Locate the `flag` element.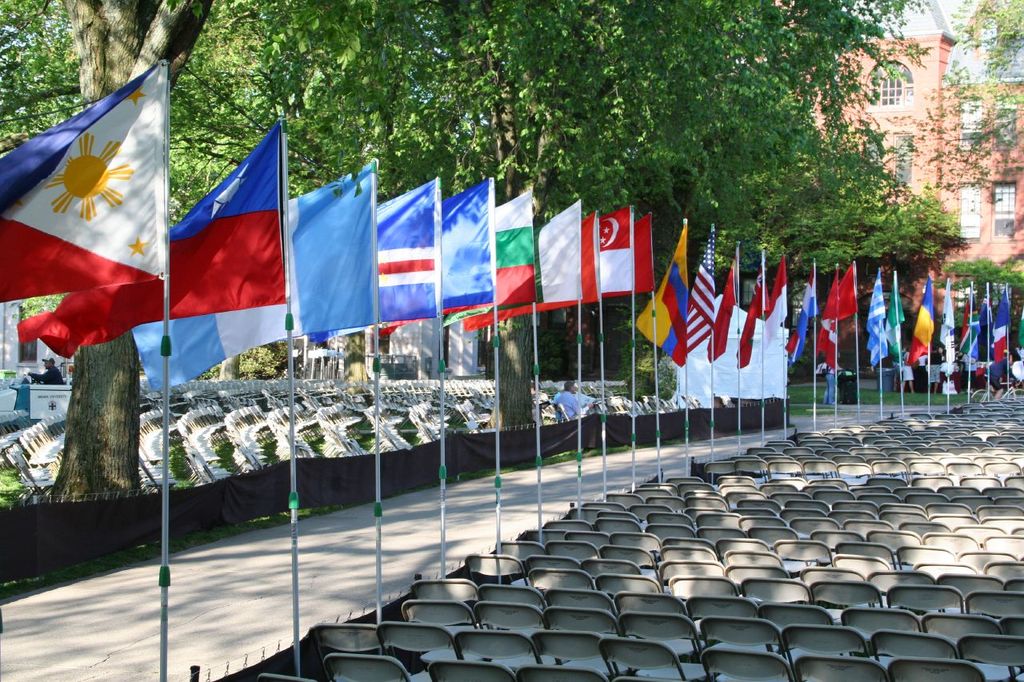
Element bbox: 299 180 441 344.
